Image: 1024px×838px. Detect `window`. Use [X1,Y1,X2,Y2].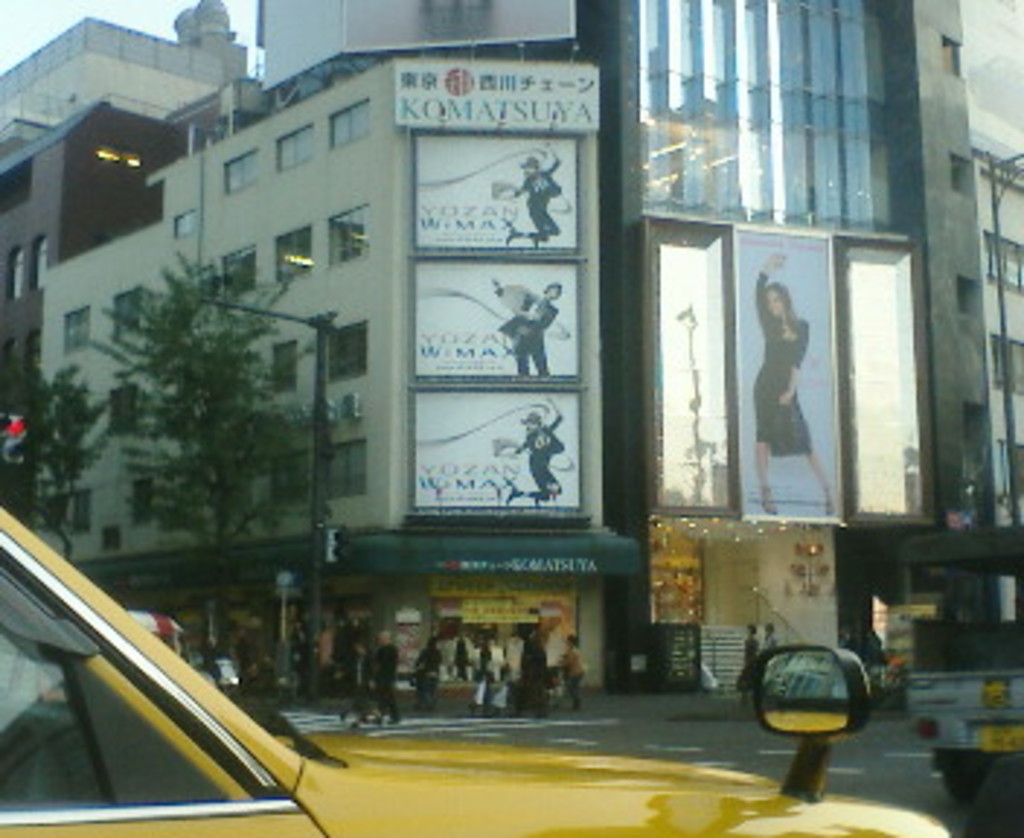
[93,151,116,166].
